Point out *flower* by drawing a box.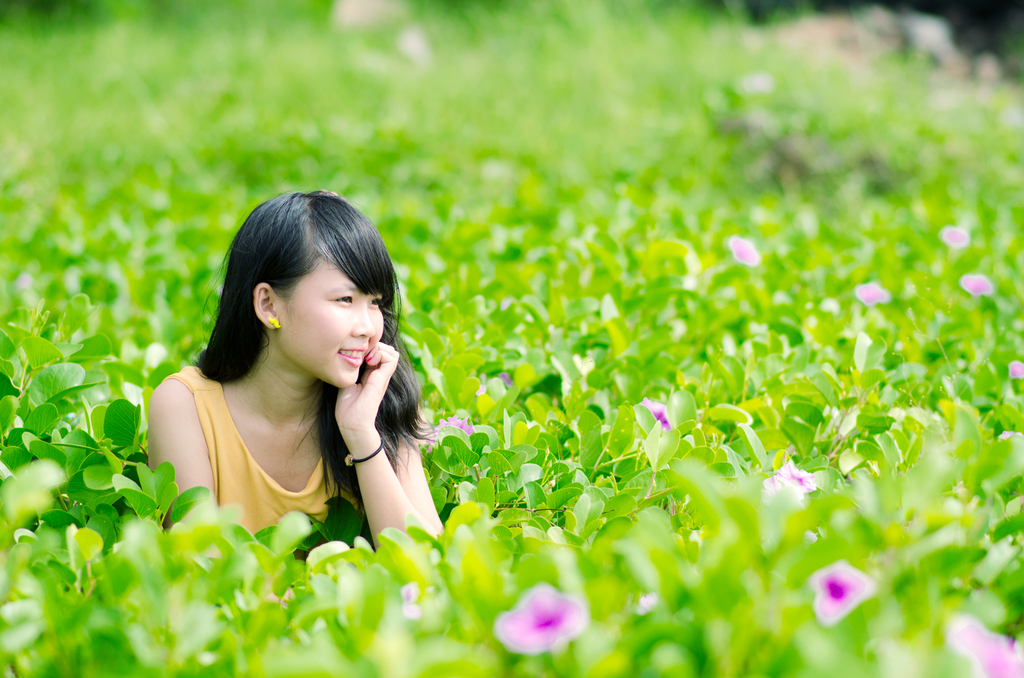
x1=858 y1=279 x2=881 y2=305.
